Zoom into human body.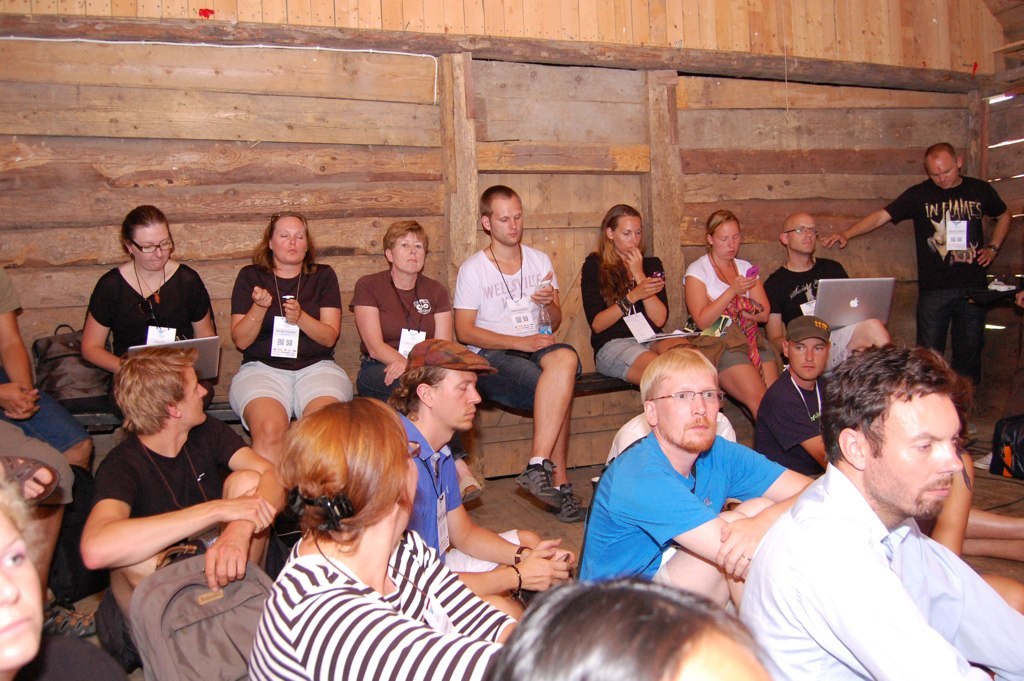
Zoom target: 452, 180, 582, 521.
